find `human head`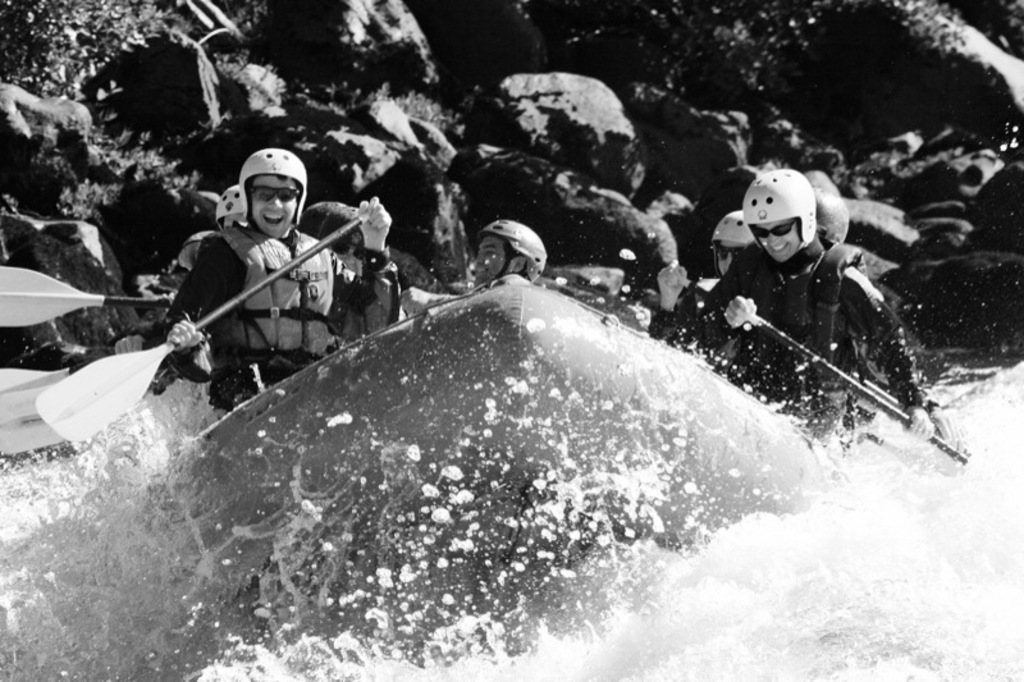
left=220, top=152, right=307, bottom=234
